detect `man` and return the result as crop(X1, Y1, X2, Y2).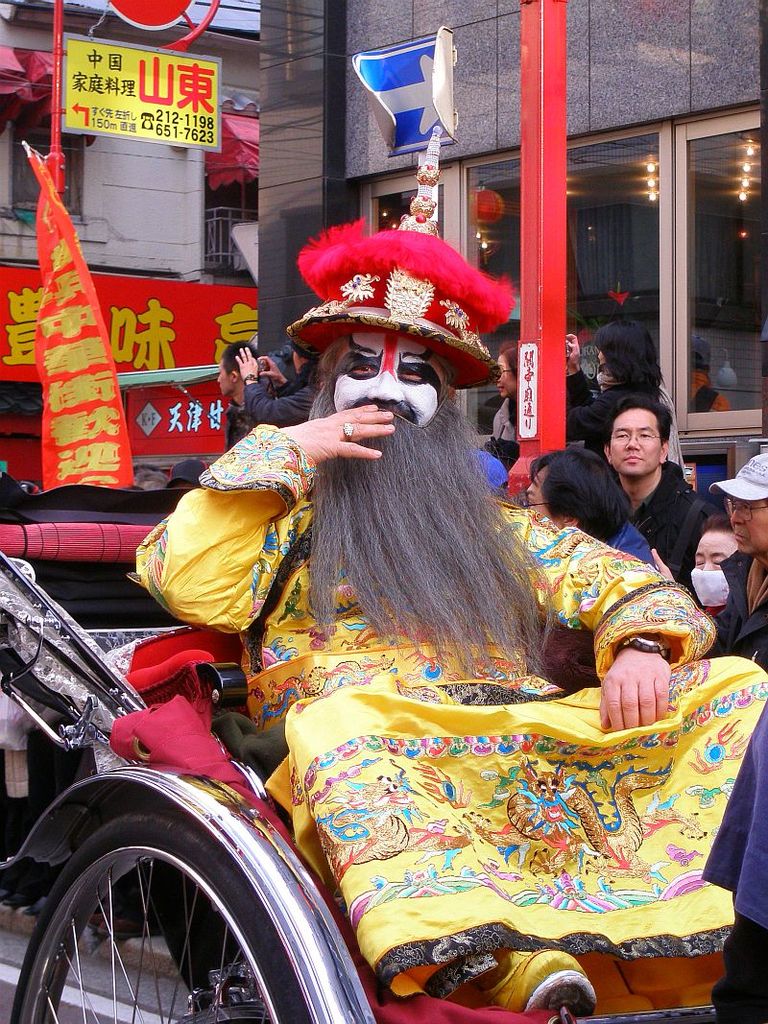
crop(216, 340, 264, 445).
